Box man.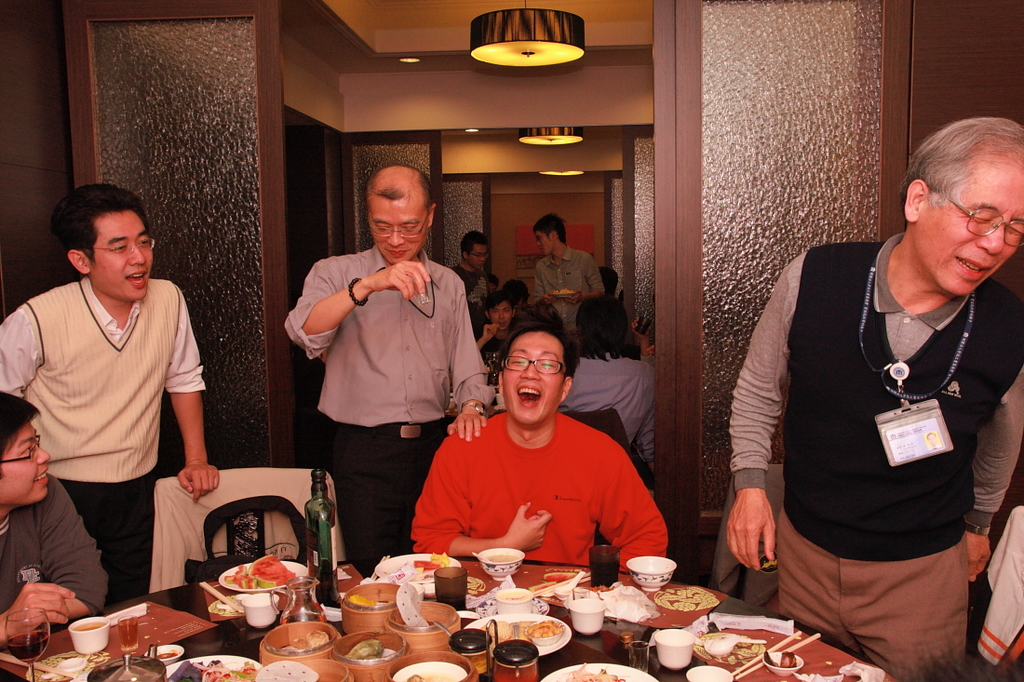
x1=407 y1=319 x2=673 y2=576.
